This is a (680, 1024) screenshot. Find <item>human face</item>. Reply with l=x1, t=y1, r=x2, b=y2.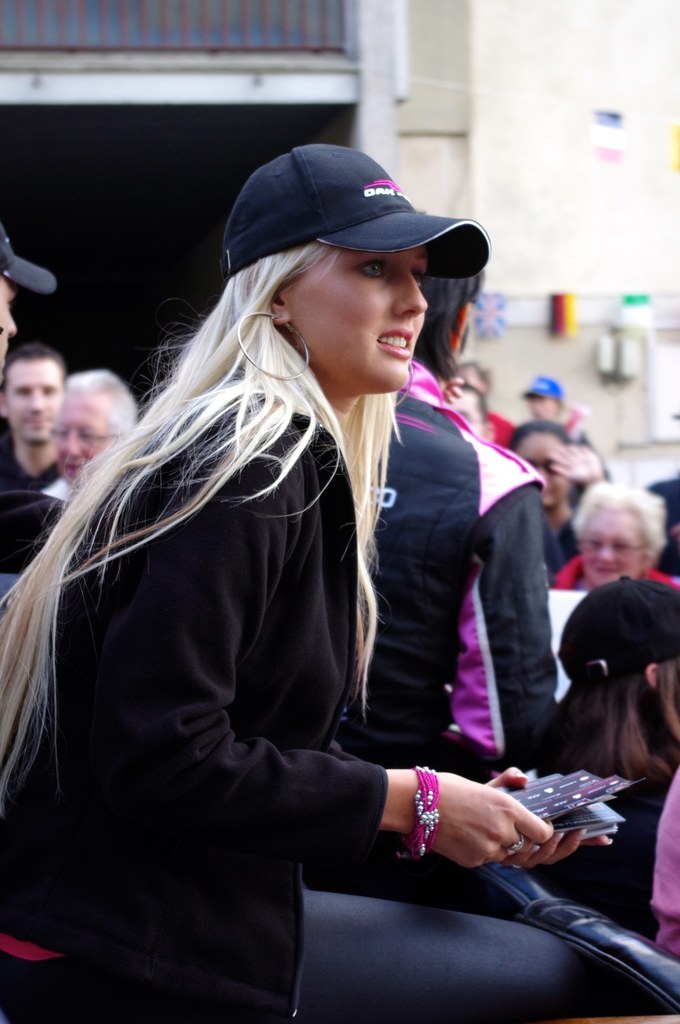
l=58, t=392, r=110, b=485.
